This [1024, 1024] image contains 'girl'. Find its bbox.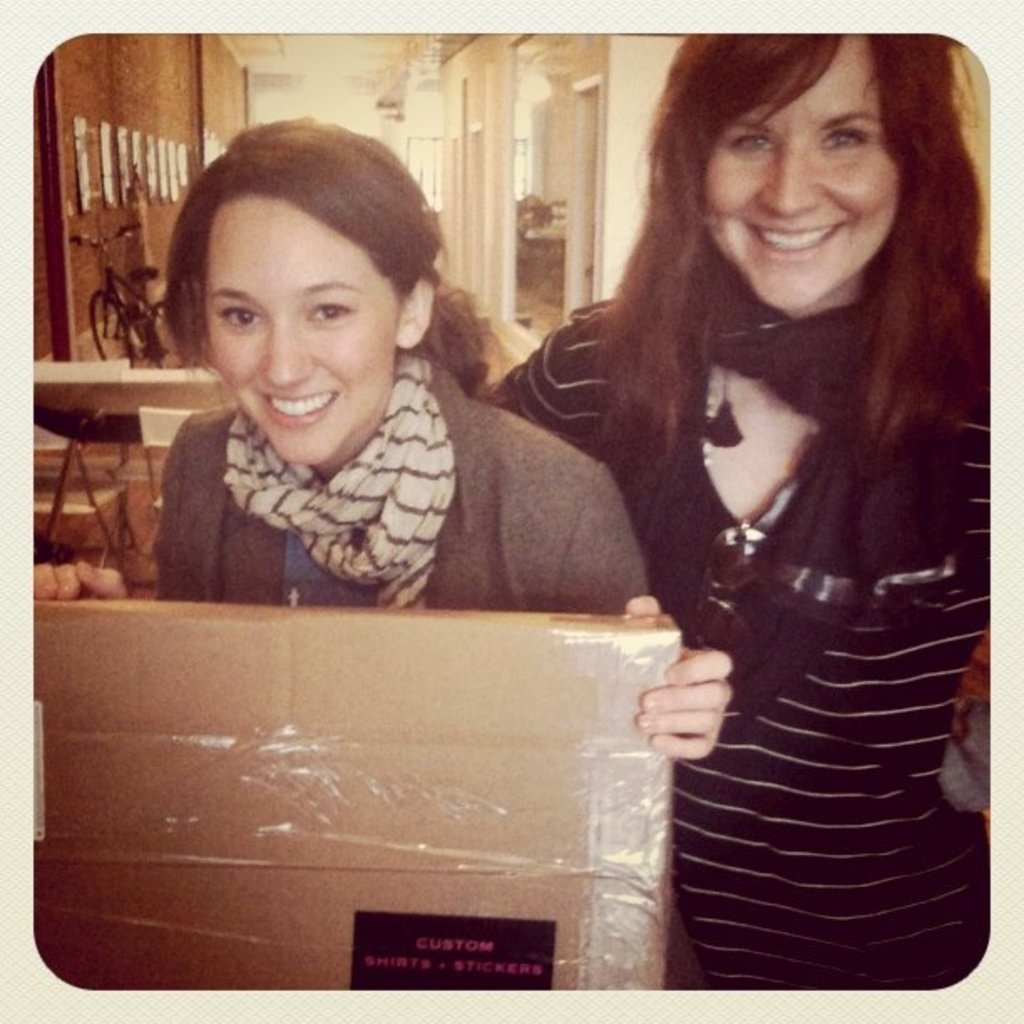
<bbox>485, 35, 994, 989</bbox>.
